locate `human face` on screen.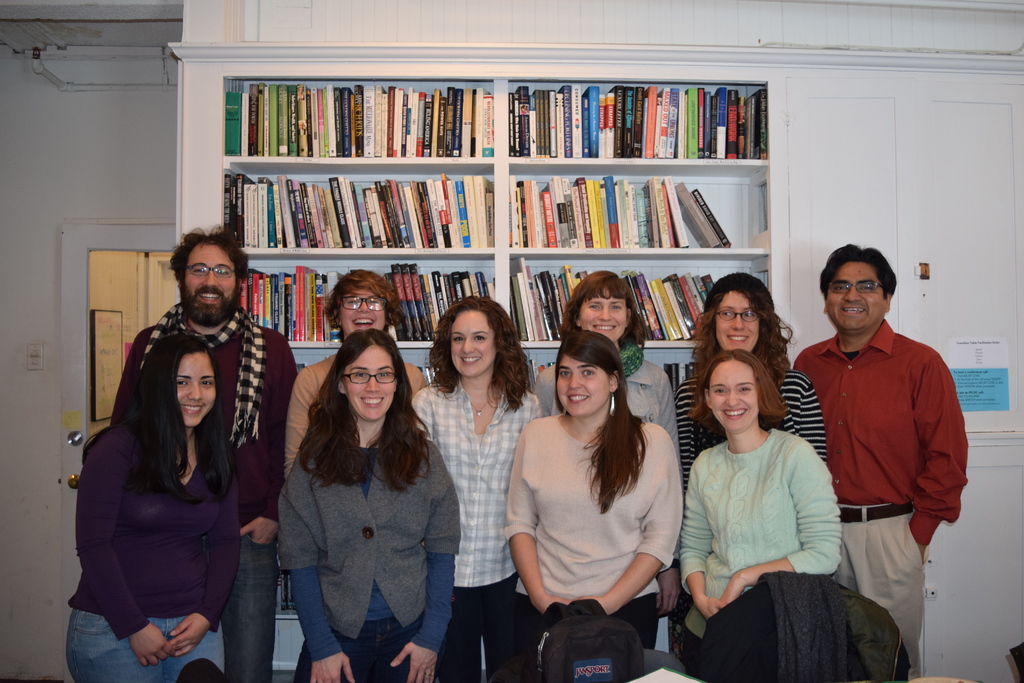
On screen at (x1=182, y1=243, x2=236, y2=309).
